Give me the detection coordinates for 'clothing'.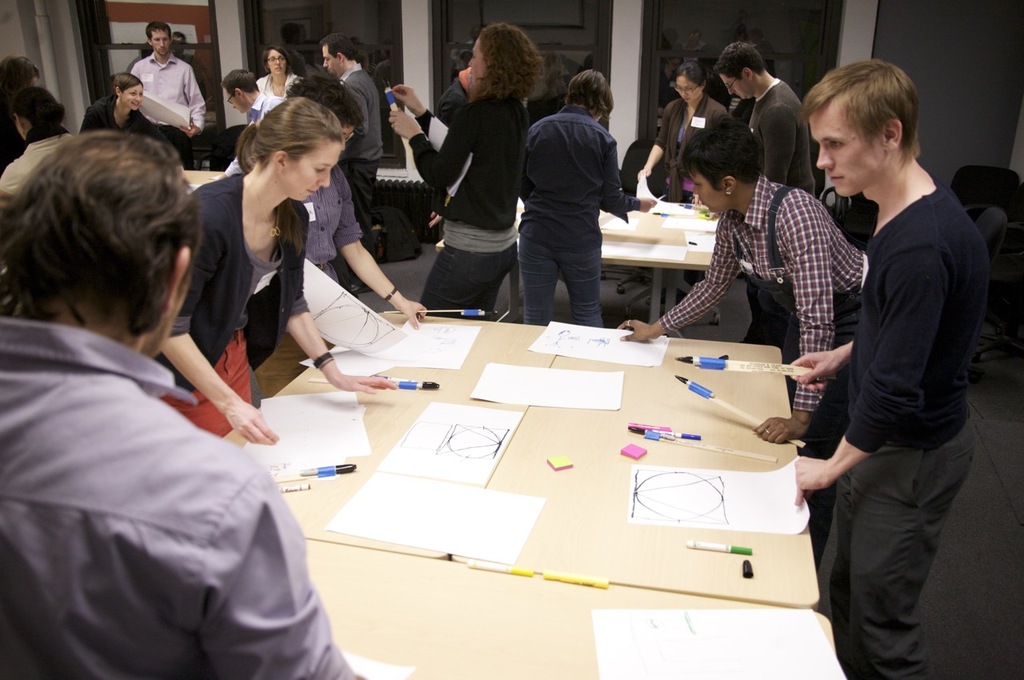
[303,169,363,294].
